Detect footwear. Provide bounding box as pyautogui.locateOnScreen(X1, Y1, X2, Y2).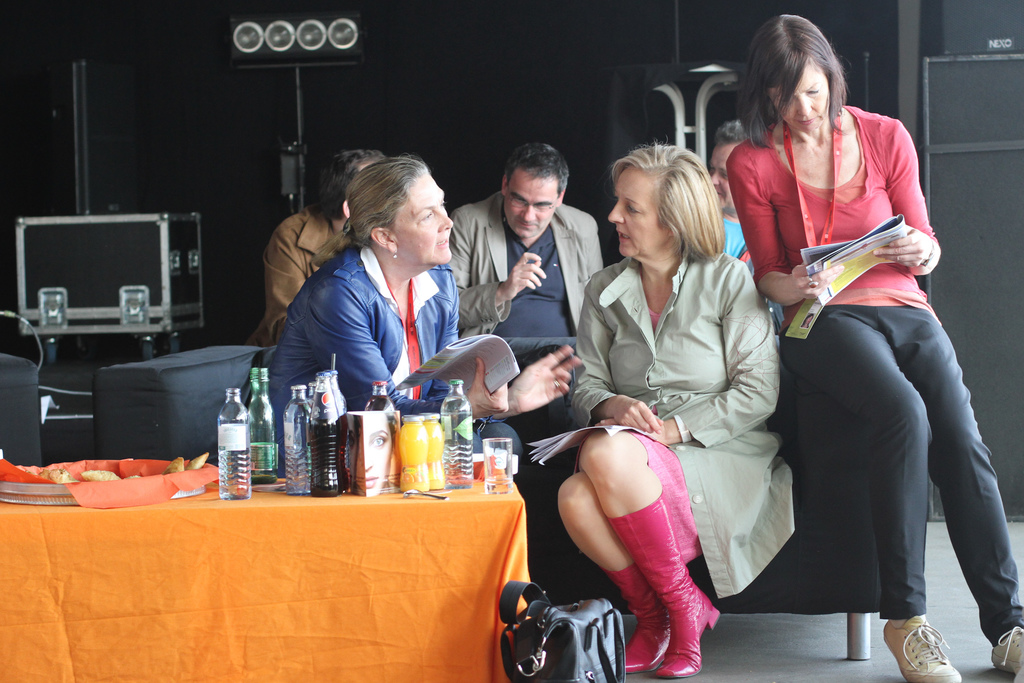
pyautogui.locateOnScreen(596, 562, 669, 673).
